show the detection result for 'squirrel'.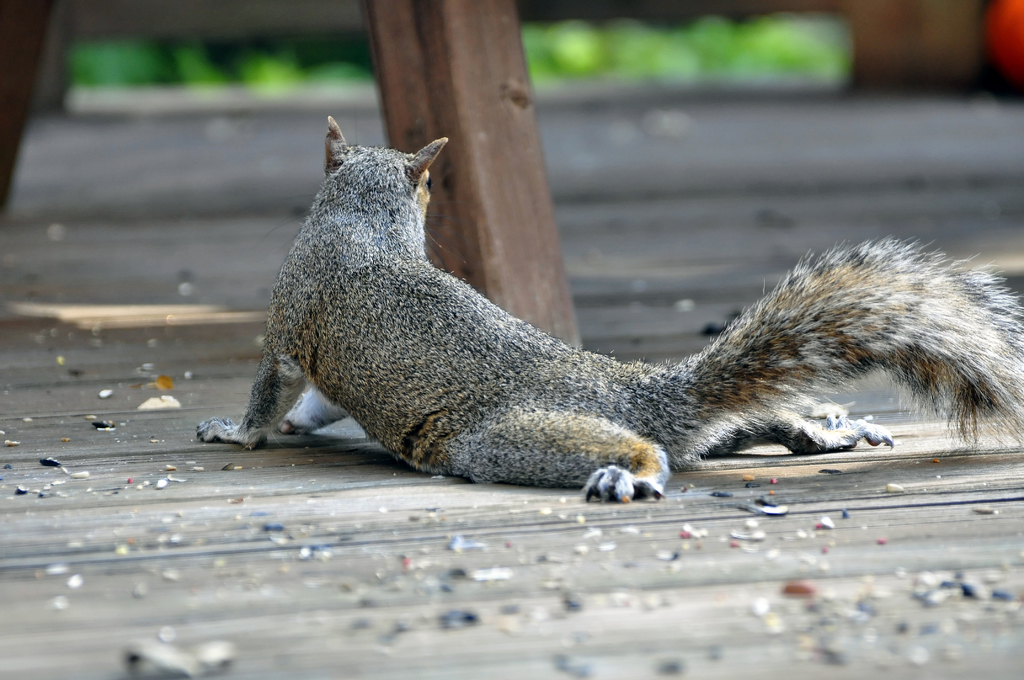
[x1=194, y1=113, x2=1023, y2=501].
